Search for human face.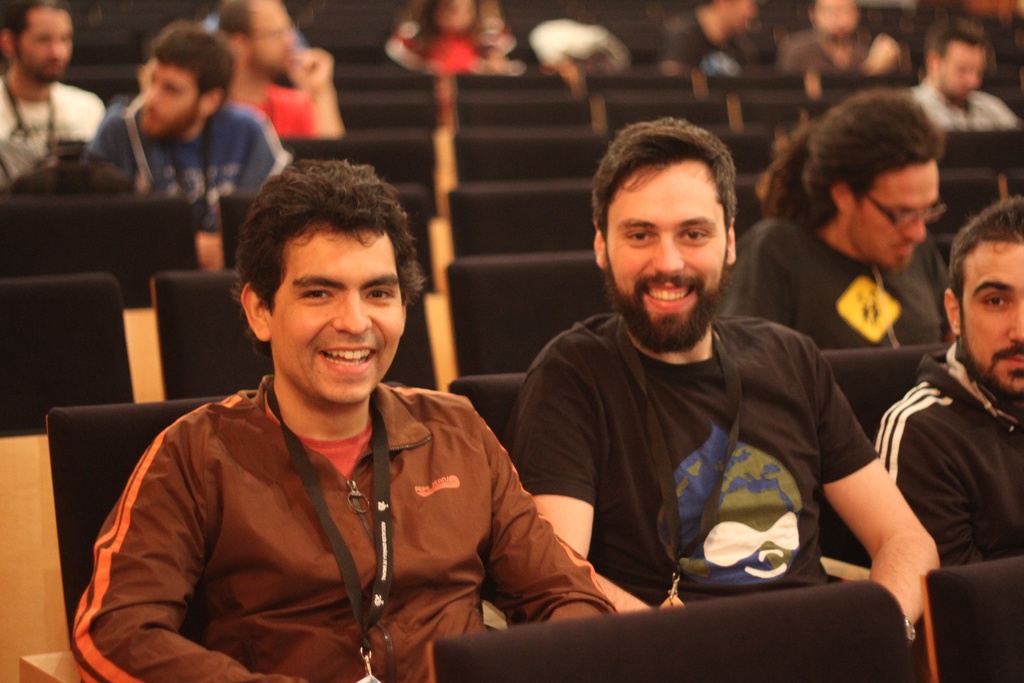
Found at [left=940, top=37, right=978, bottom=106].
